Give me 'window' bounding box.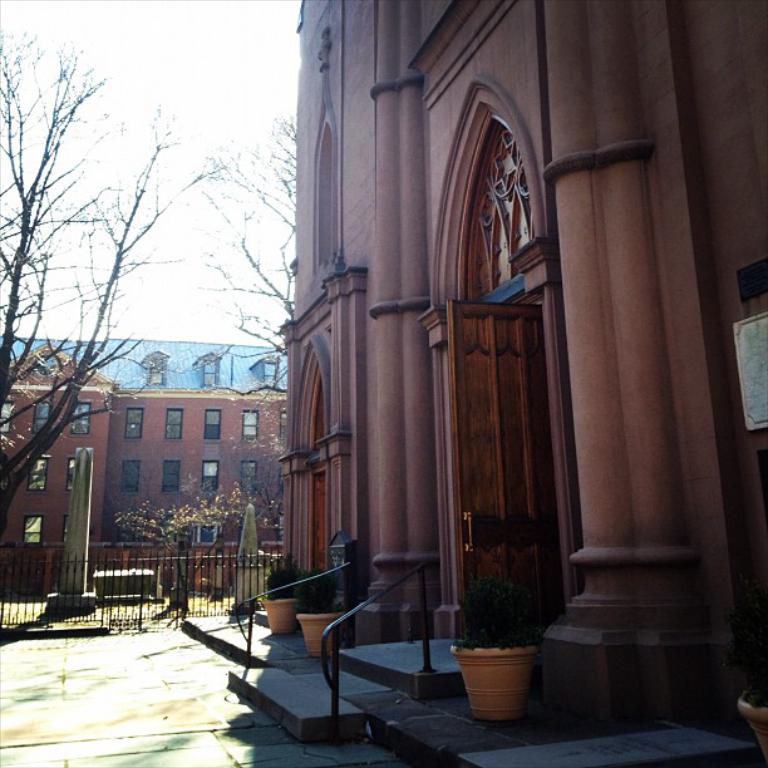
bbox=(166, 458, 182, 493).
